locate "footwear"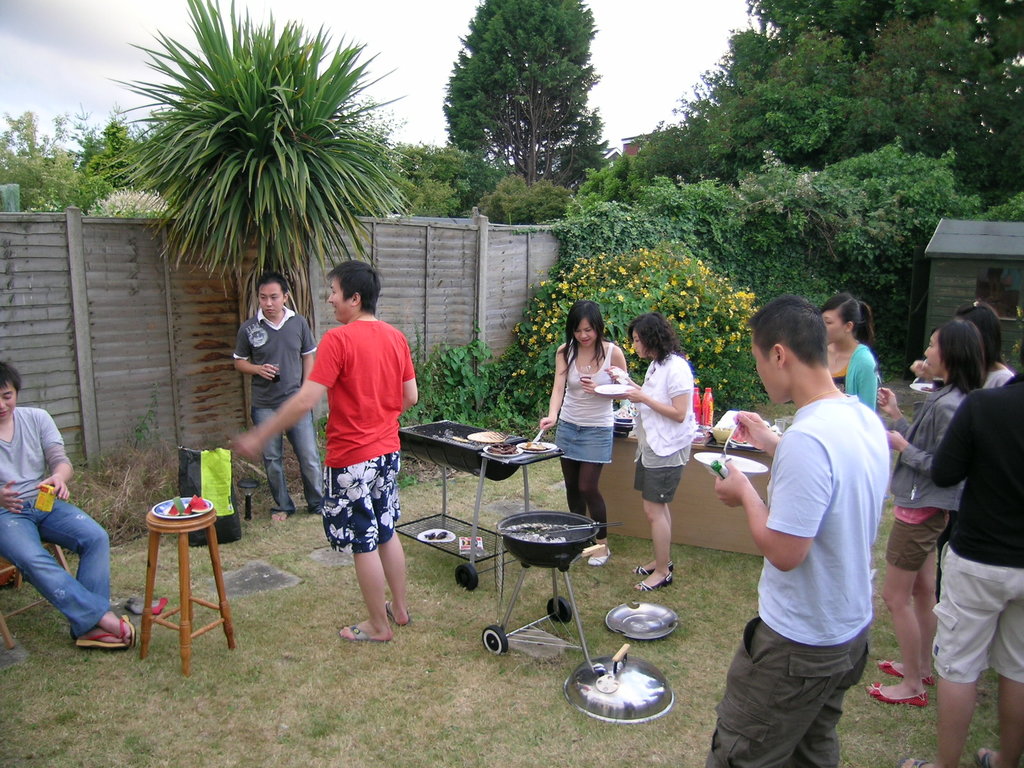
981/751/1001/767
